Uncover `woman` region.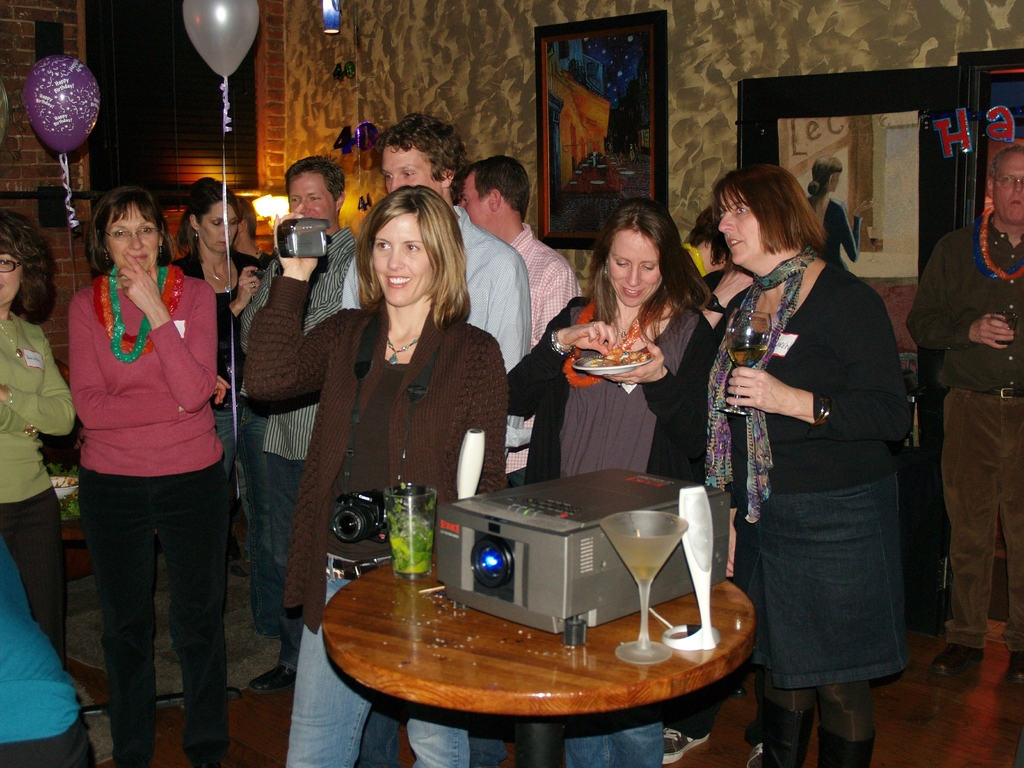
Uncovered: x1=508, y1=193, x2=721, y2=767.
